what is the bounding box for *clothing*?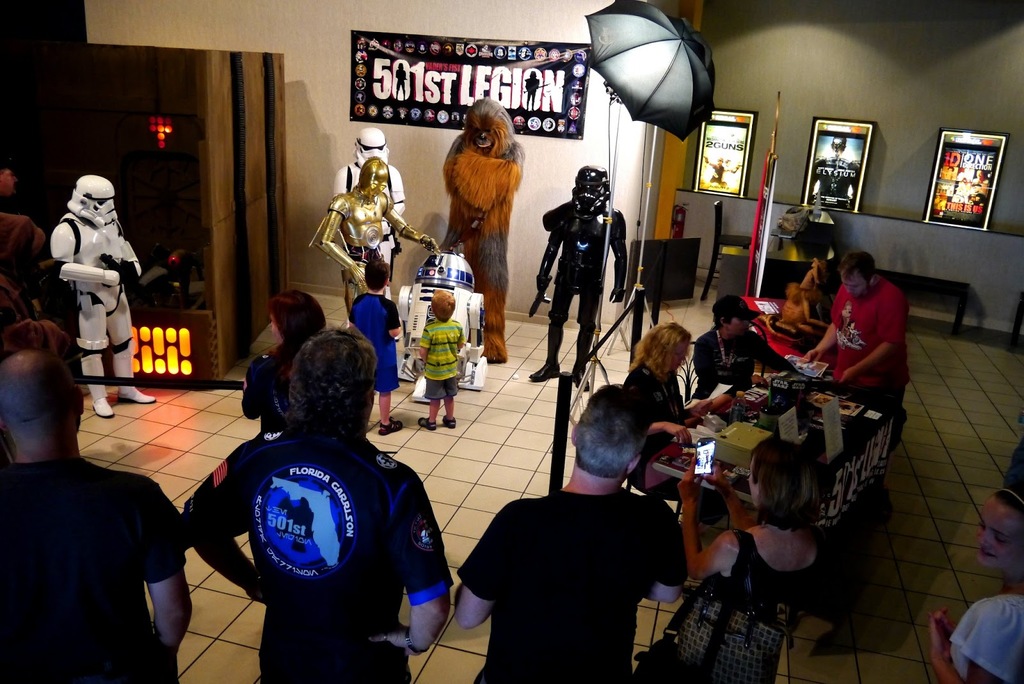
{"x1": 4, "y1": 457, "x2": 188, "y2": 683}.
